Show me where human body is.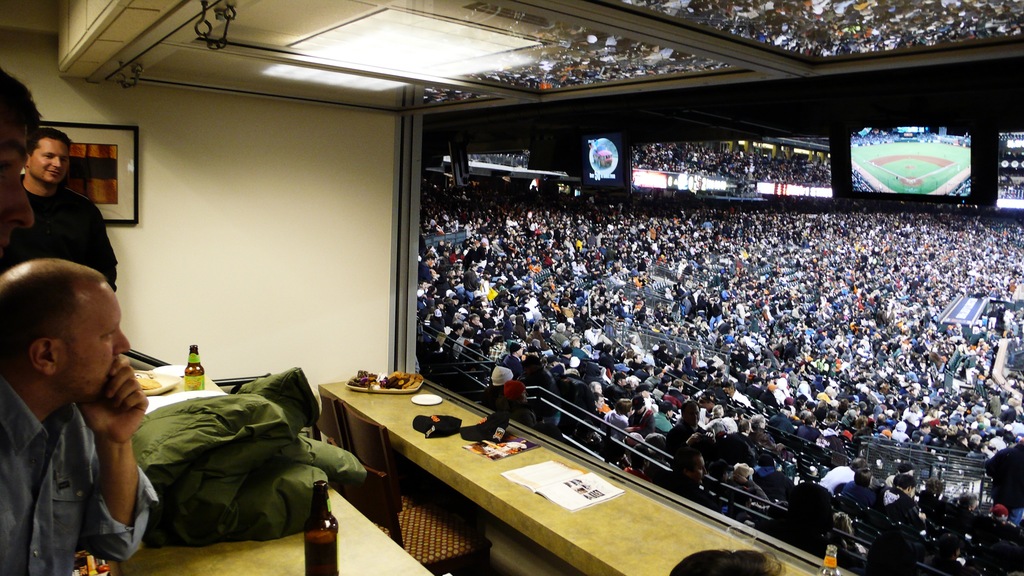
human body is at x1=605 y1=251 x2=619 y2=269.
